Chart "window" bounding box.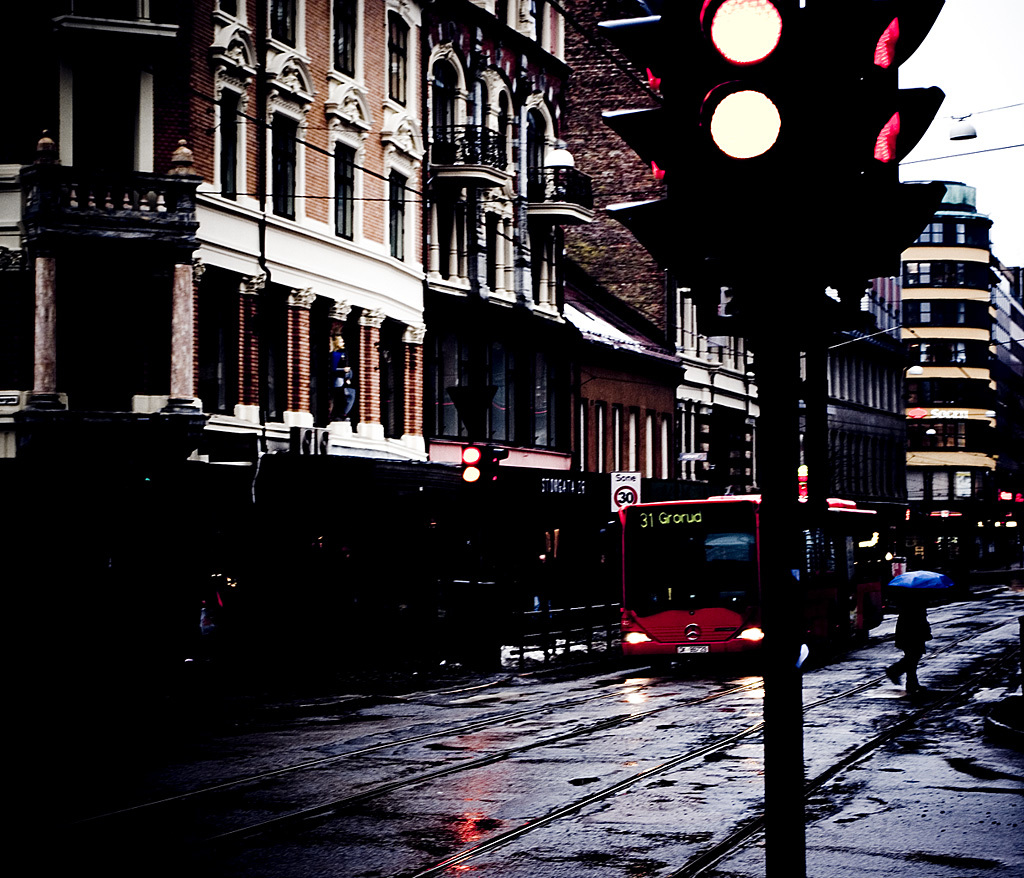
Charted: 528 358 556 444.
